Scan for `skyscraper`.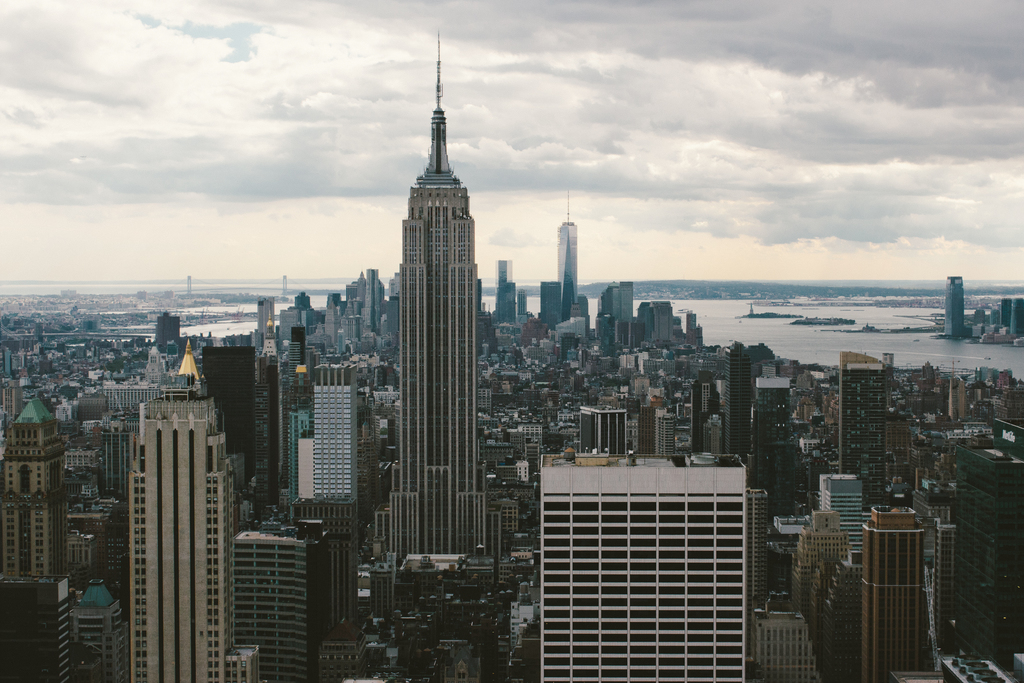
Scan result: {"left": 301, "top": 363, "right": 390, "bottom": 643}.
